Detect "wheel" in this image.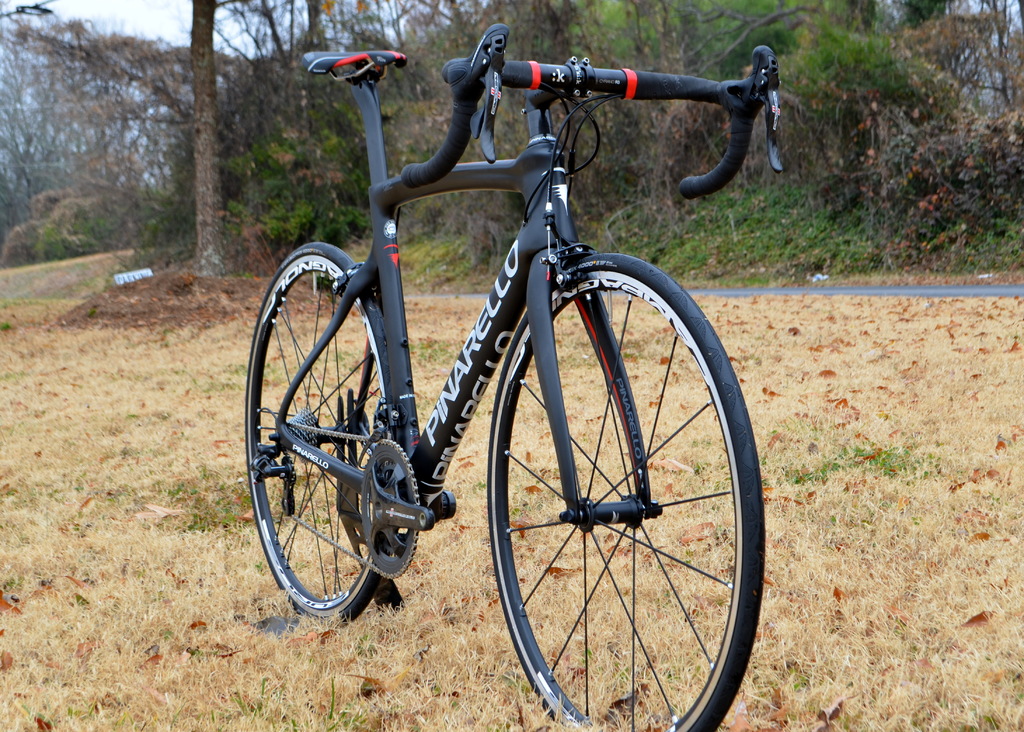
Detection: (x1=474, y1=265, x2=753, y2=722).
